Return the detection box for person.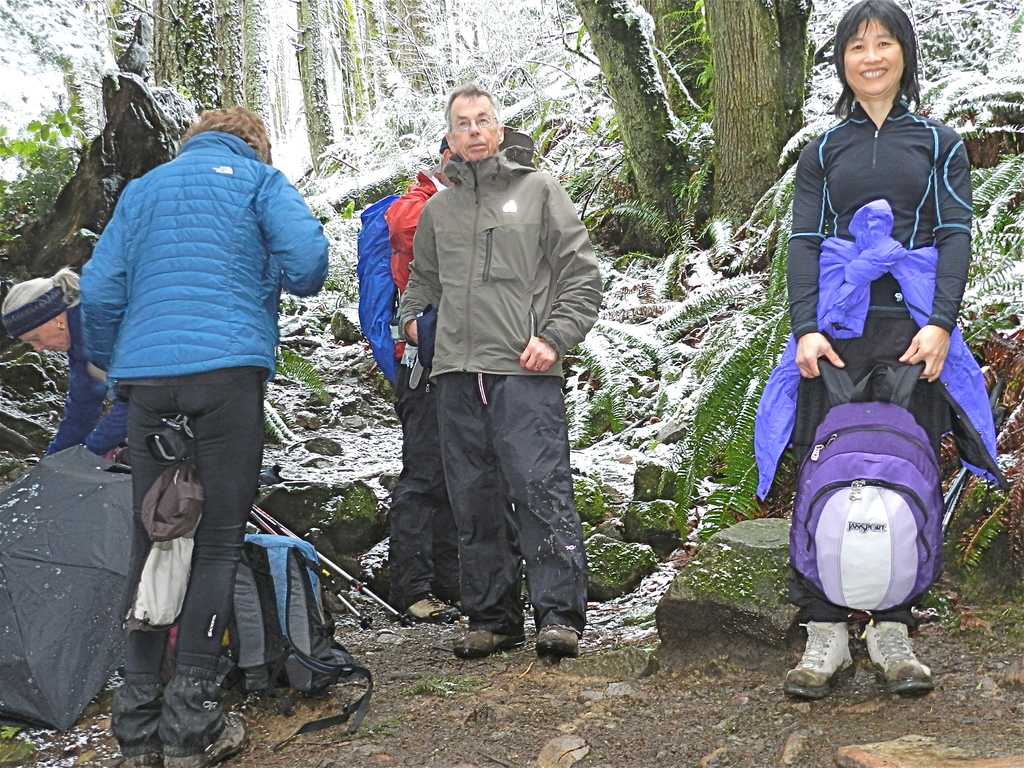
<region>3, 266, 128, 461</region>.
